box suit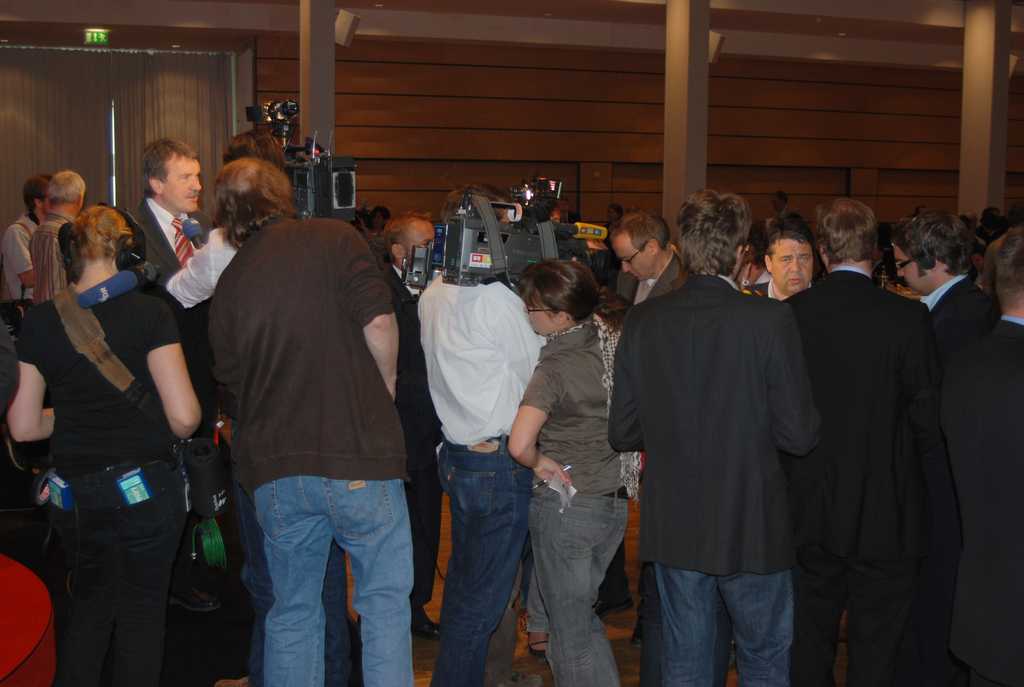
l=919, t=275, r=990, b=359
